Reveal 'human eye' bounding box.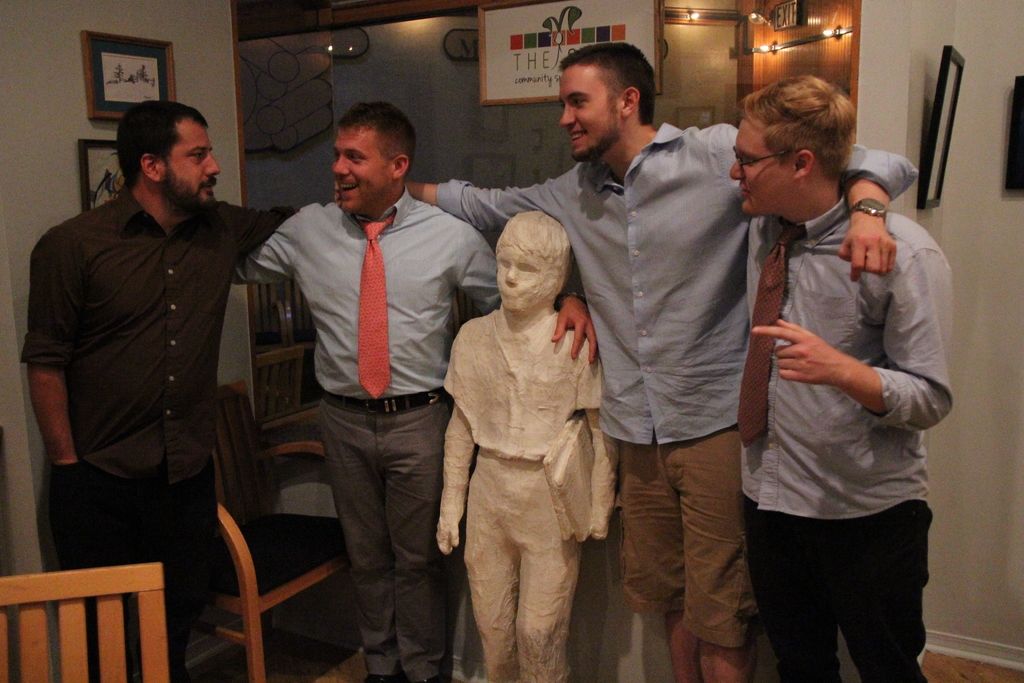
Revealed: [570, 97, 588, 111].
